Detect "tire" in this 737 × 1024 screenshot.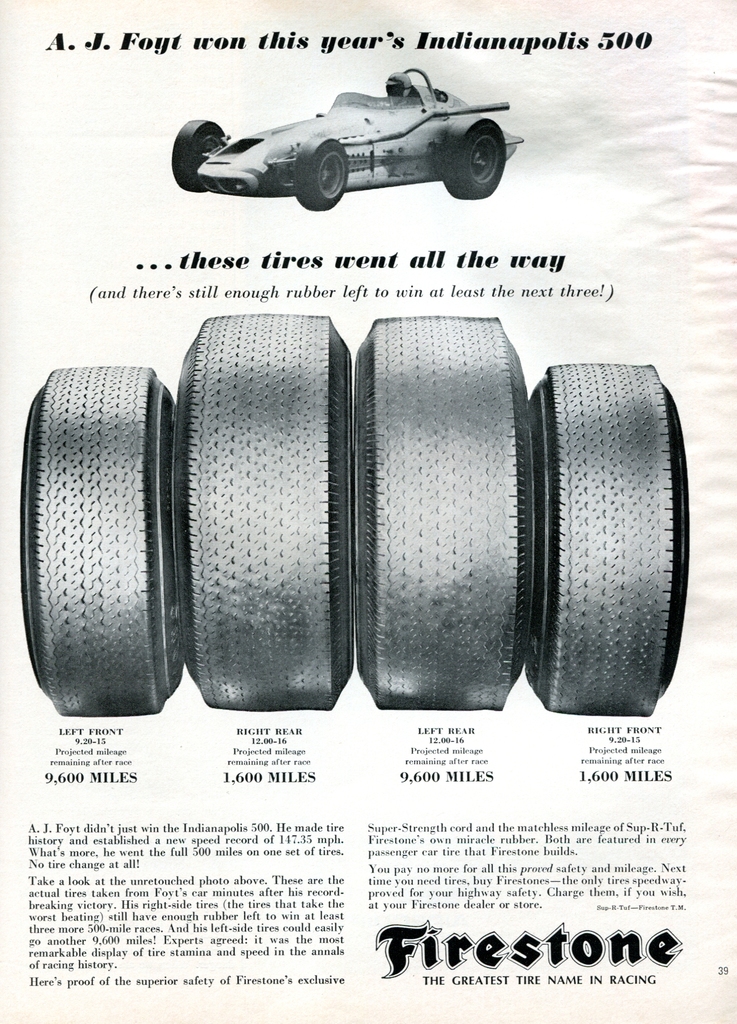
Detection: region(527, 362, 688, 719).
